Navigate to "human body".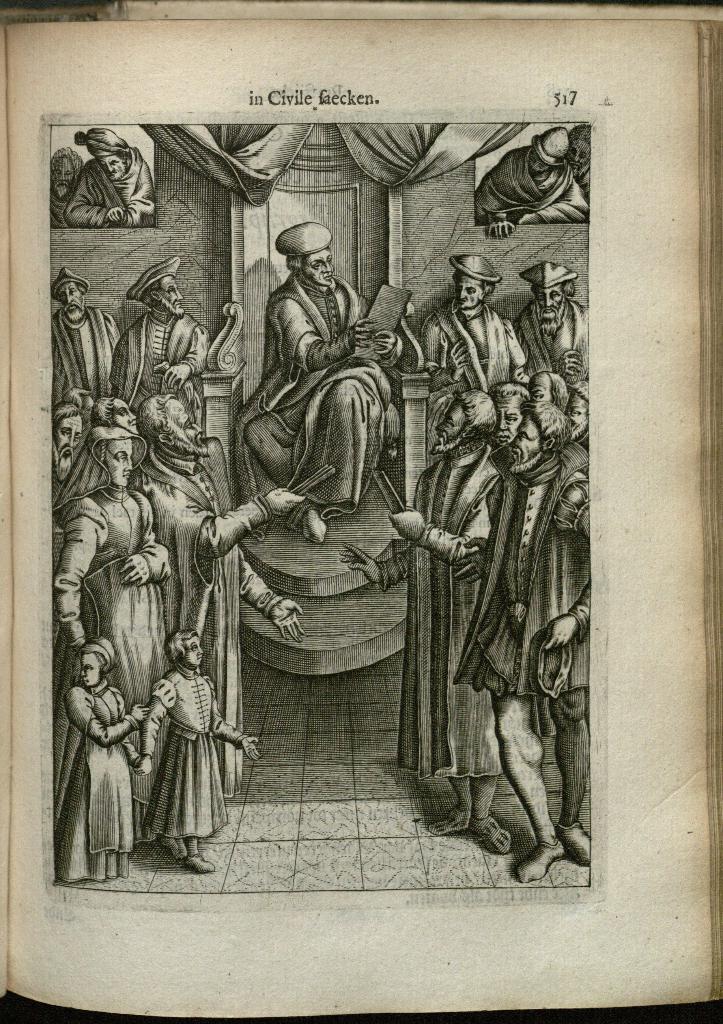
Navigation target: x1=478, y1=154, x2=596, y2=232.
